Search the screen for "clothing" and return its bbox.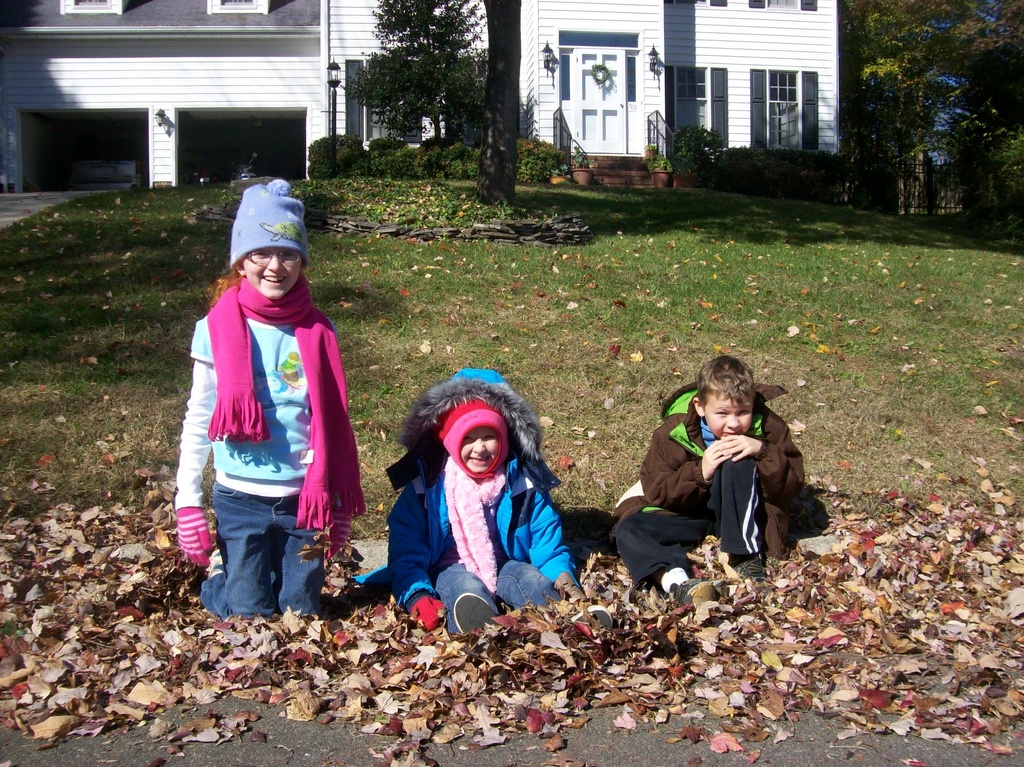
Found: select_region(607, 382, 807, 586).
